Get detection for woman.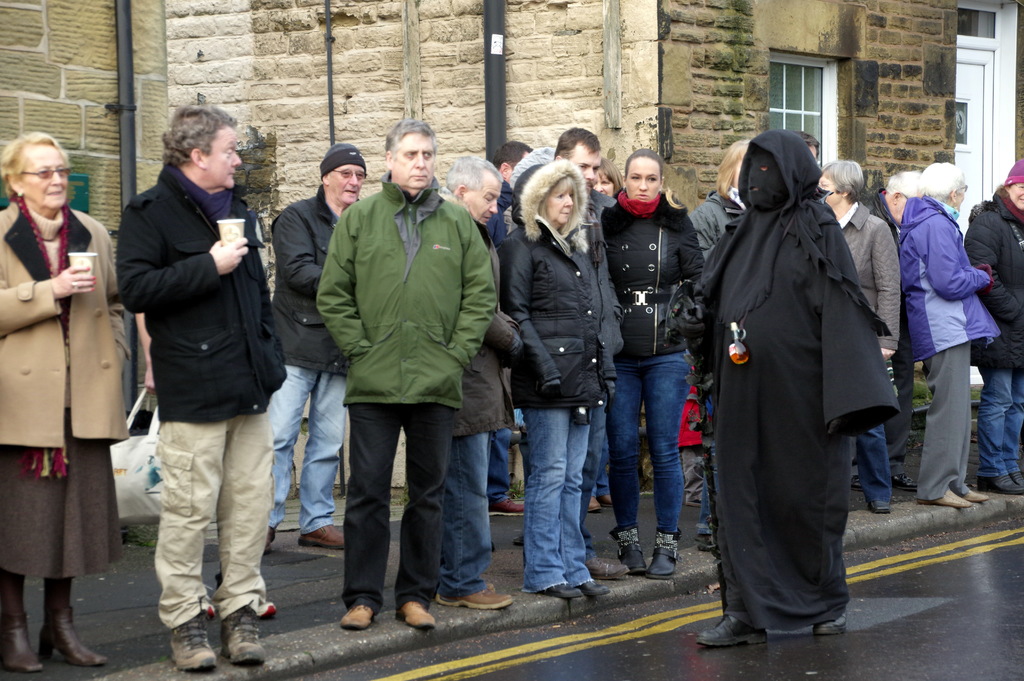
Detection: box(0, 128, 126, 679).
